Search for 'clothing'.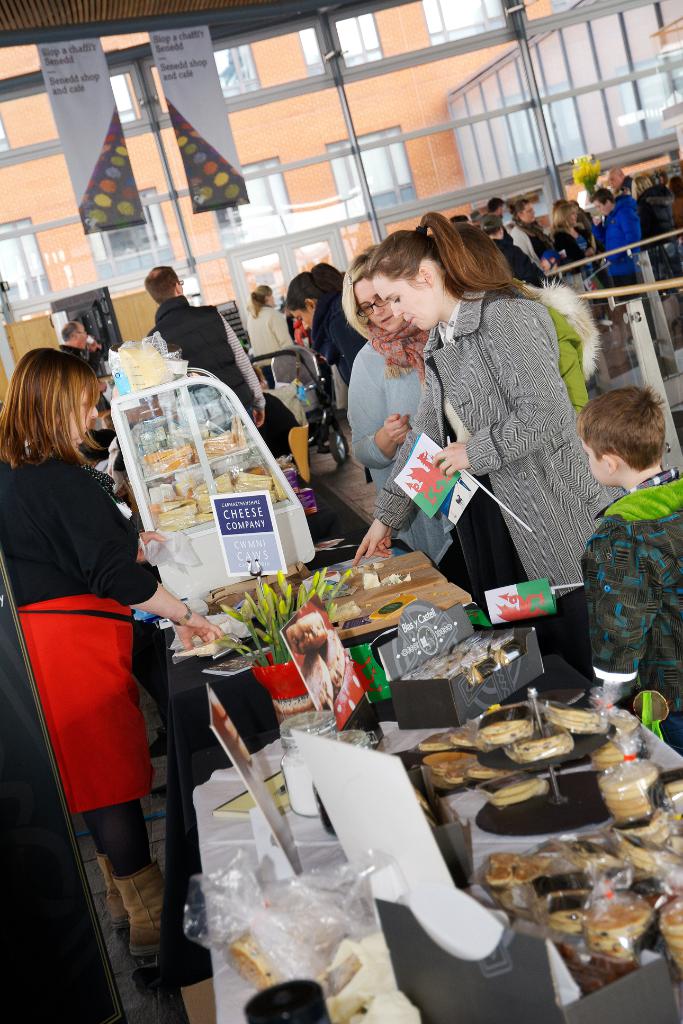
Found at [282,271,387,427].
